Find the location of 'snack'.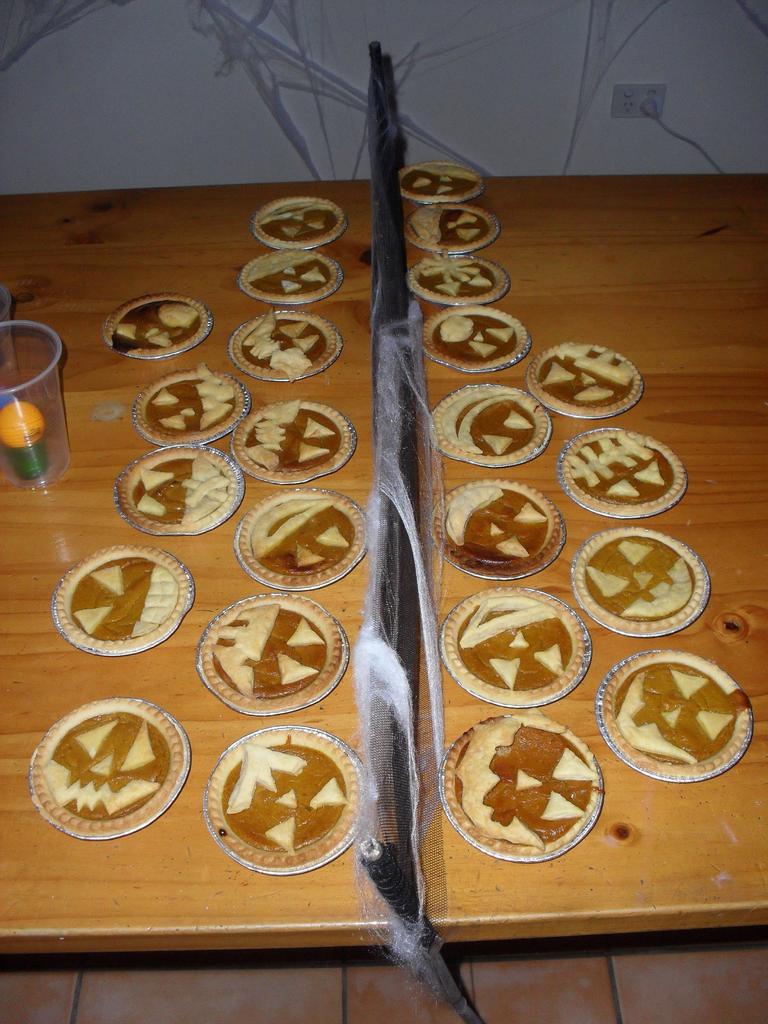
Location: [left=434, top=386, right=547, bottom=470].
